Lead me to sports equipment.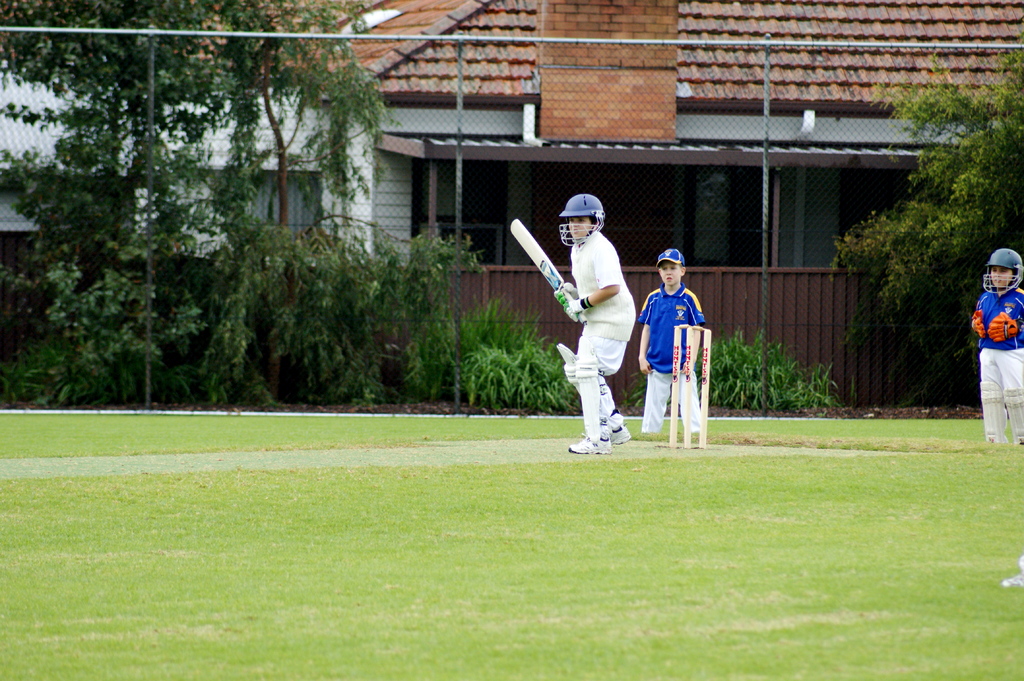
Lead to [562,192,604,246].
